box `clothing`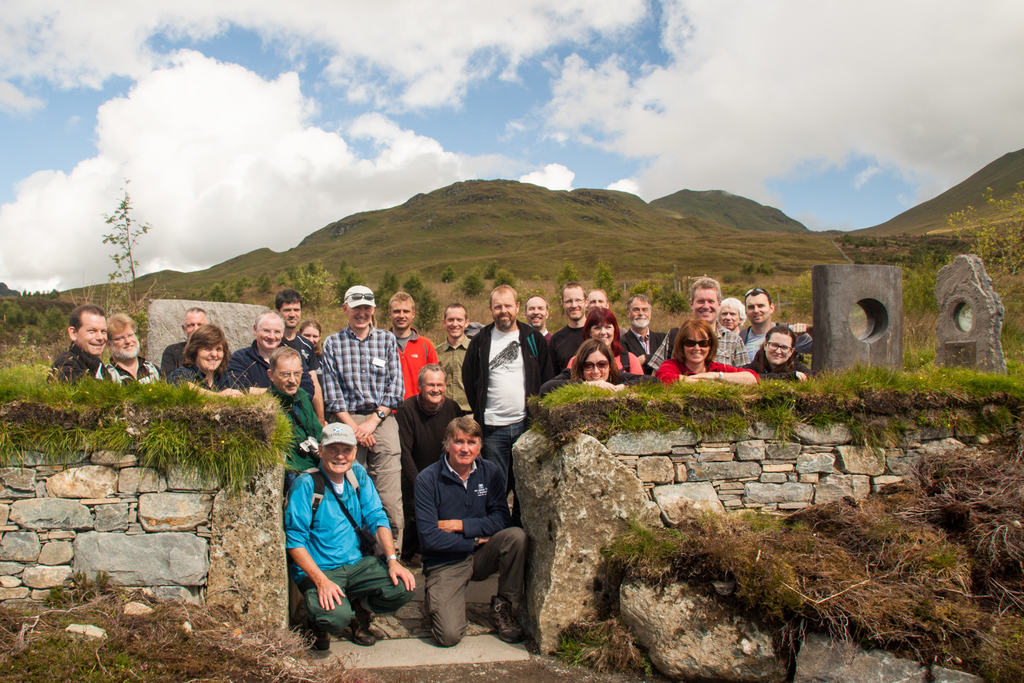
162 335 191 385
